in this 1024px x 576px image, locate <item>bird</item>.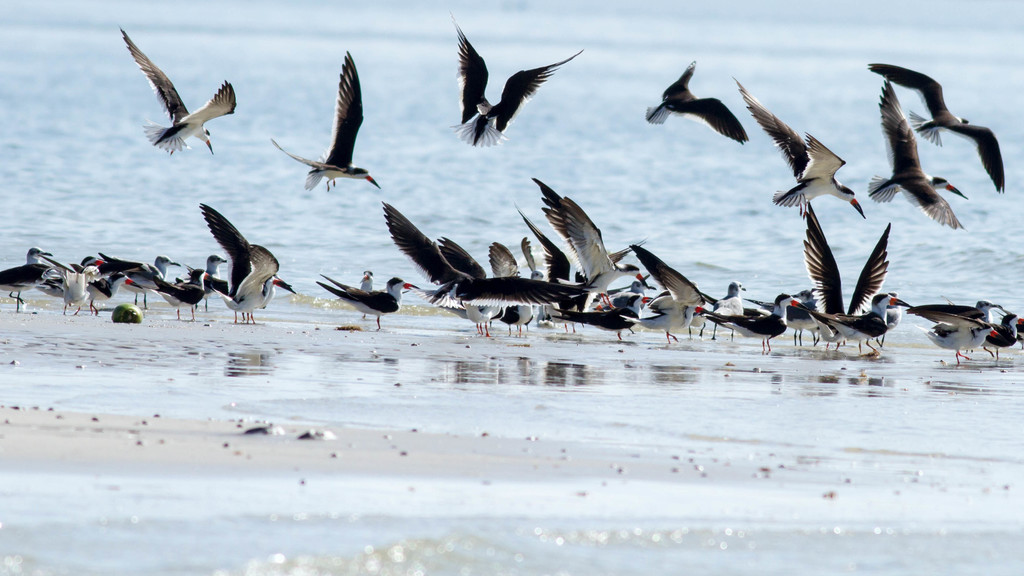
Bounding box: Rect(99, 252, 182, 312).
